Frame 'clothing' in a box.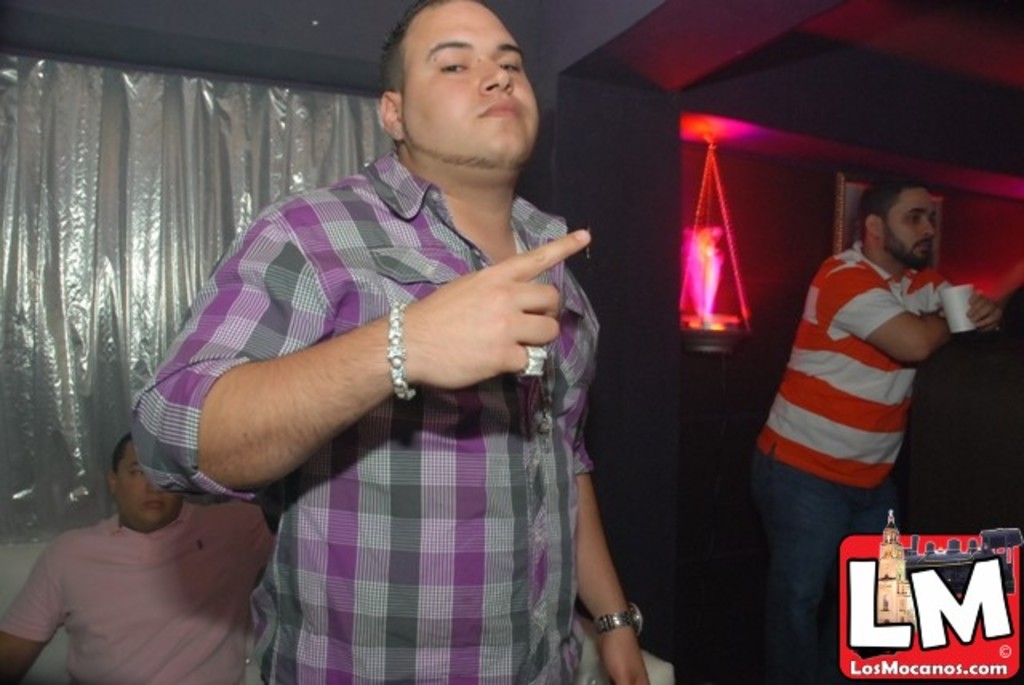
126, 122, 646, 667.
